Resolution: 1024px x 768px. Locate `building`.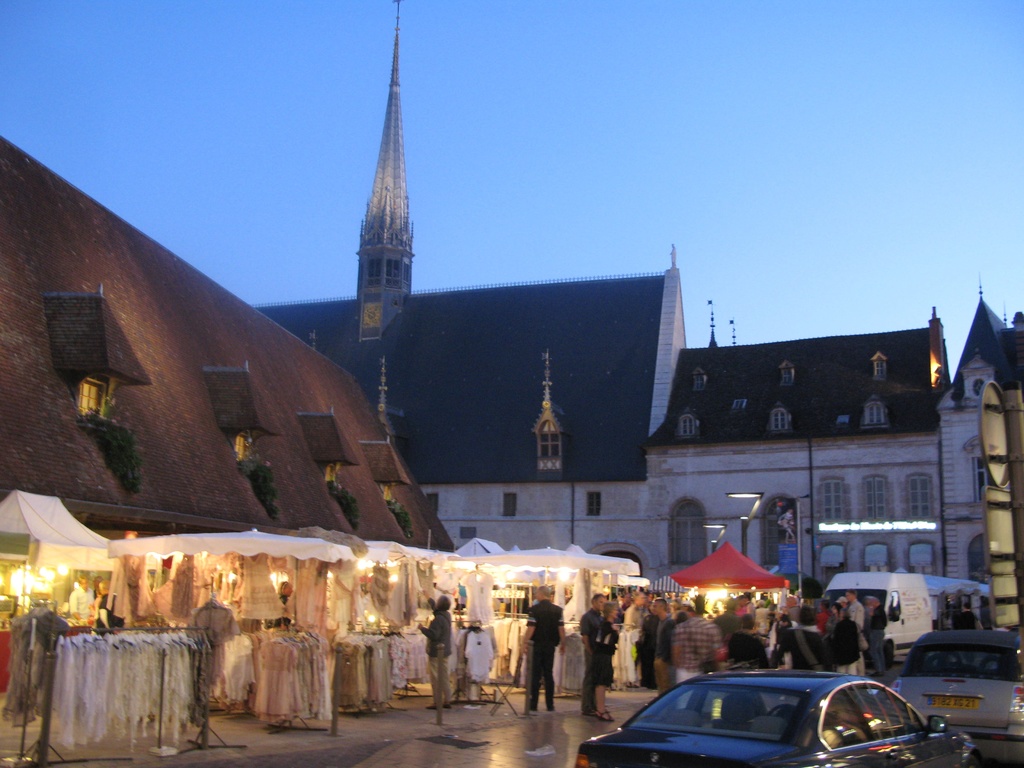
bbox=[259, 0, 1023, 582].
